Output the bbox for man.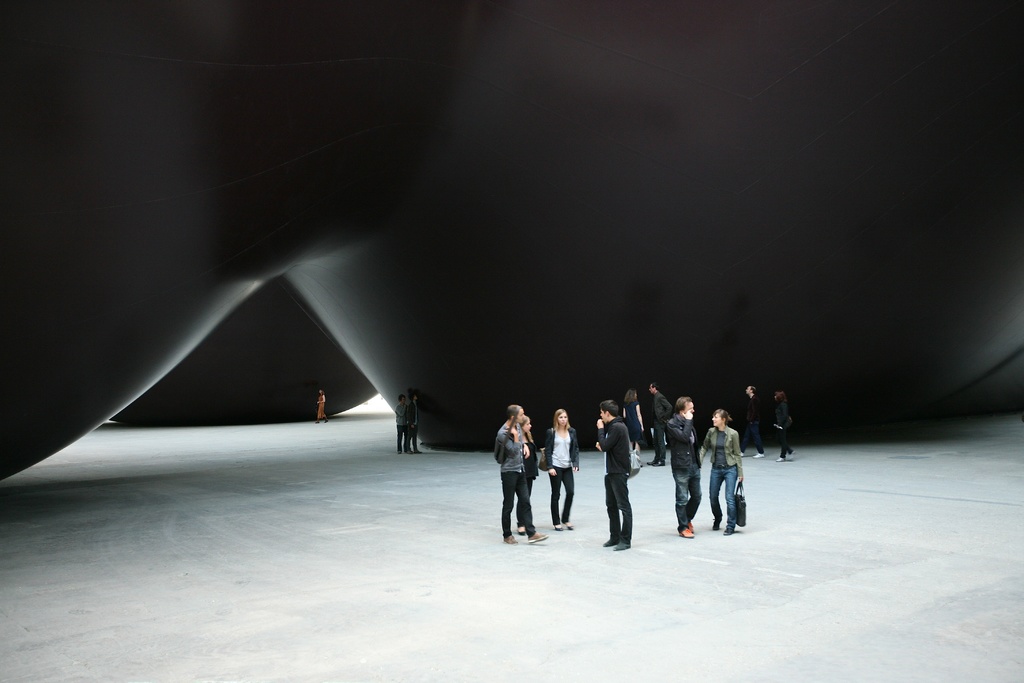
bbox=[664, 397, 702, 541].
